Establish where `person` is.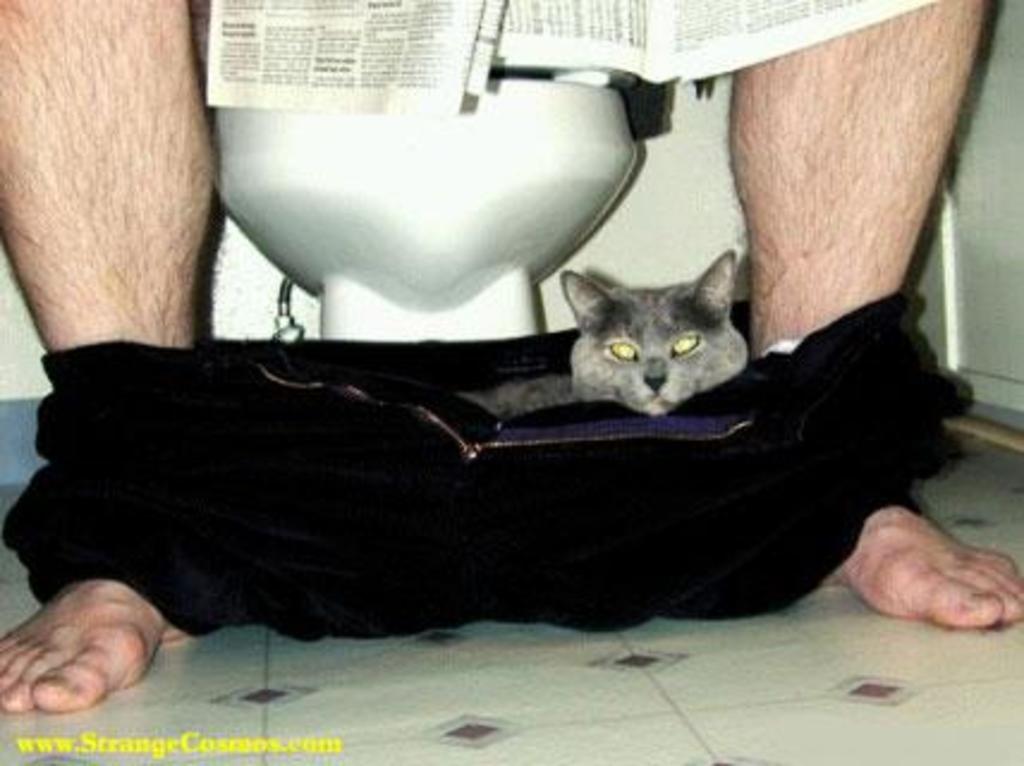
Established at 0,0,1022,697.
